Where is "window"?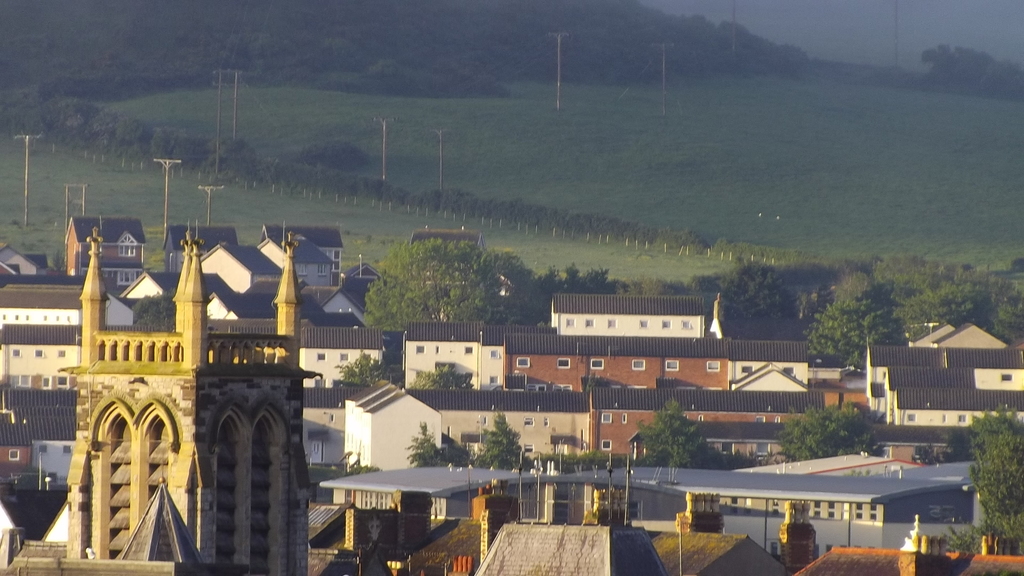
bbox=[622, 412, 627, 425].
